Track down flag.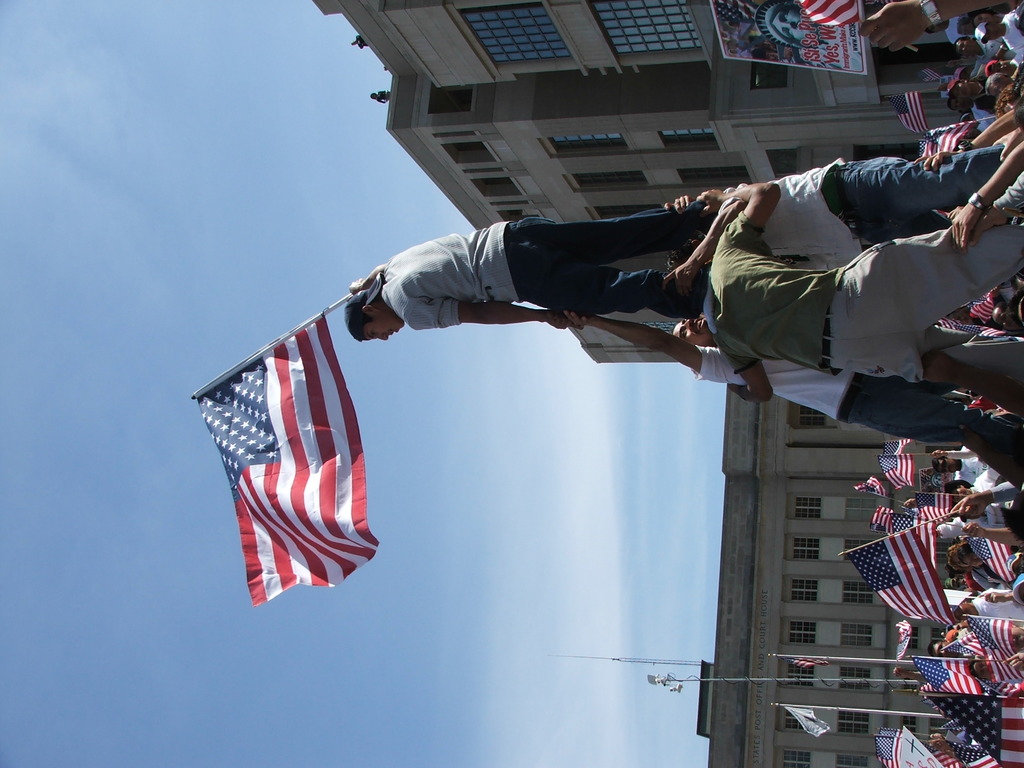
Tracked to [973, 323, 999, 342].
